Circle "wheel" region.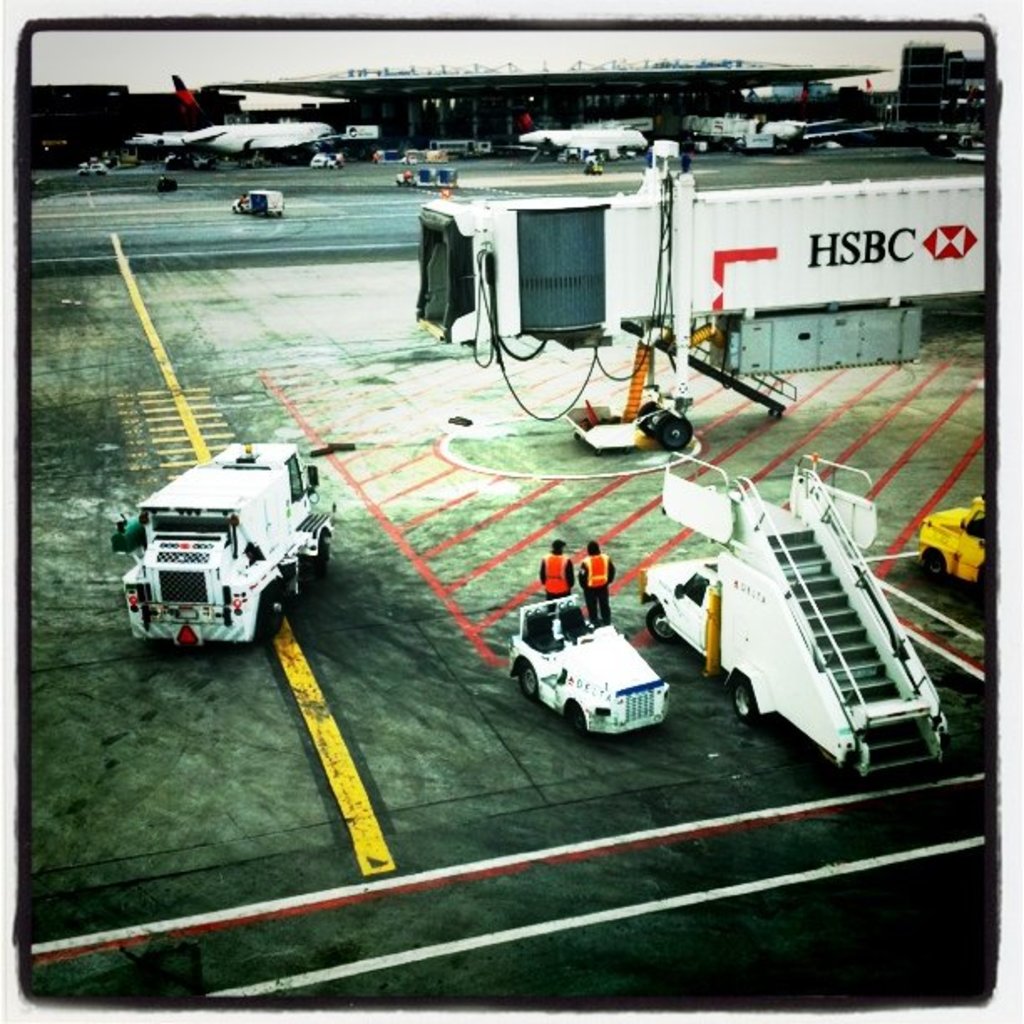
Region: (x1=310, y1=530, x2=331, y2=559).
